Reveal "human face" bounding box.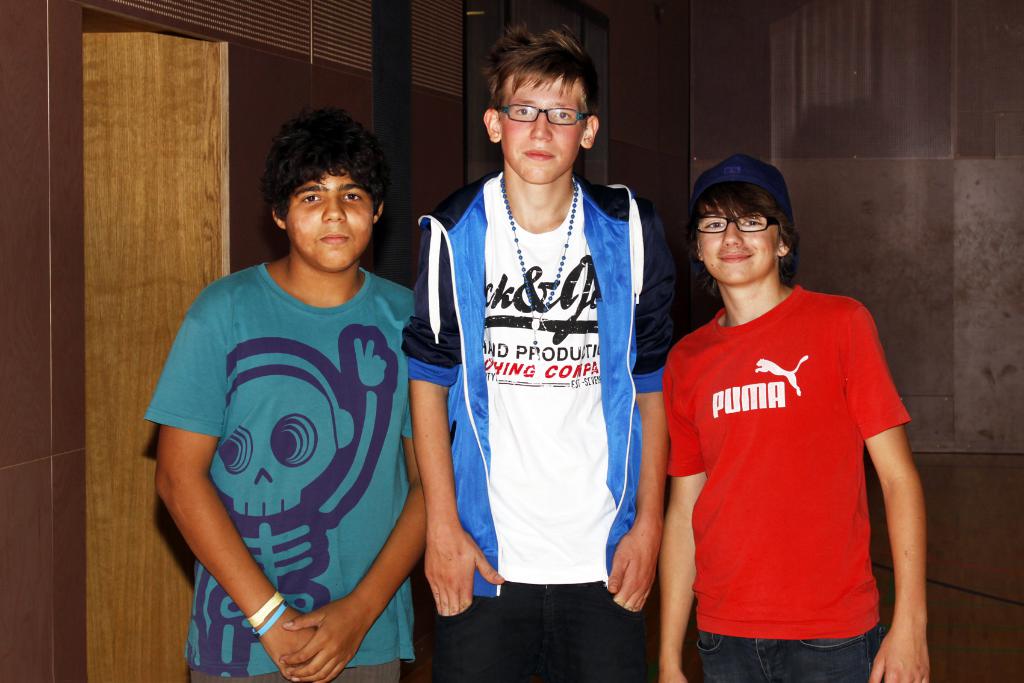
Revealed: region(496, 75, 586, 181).
